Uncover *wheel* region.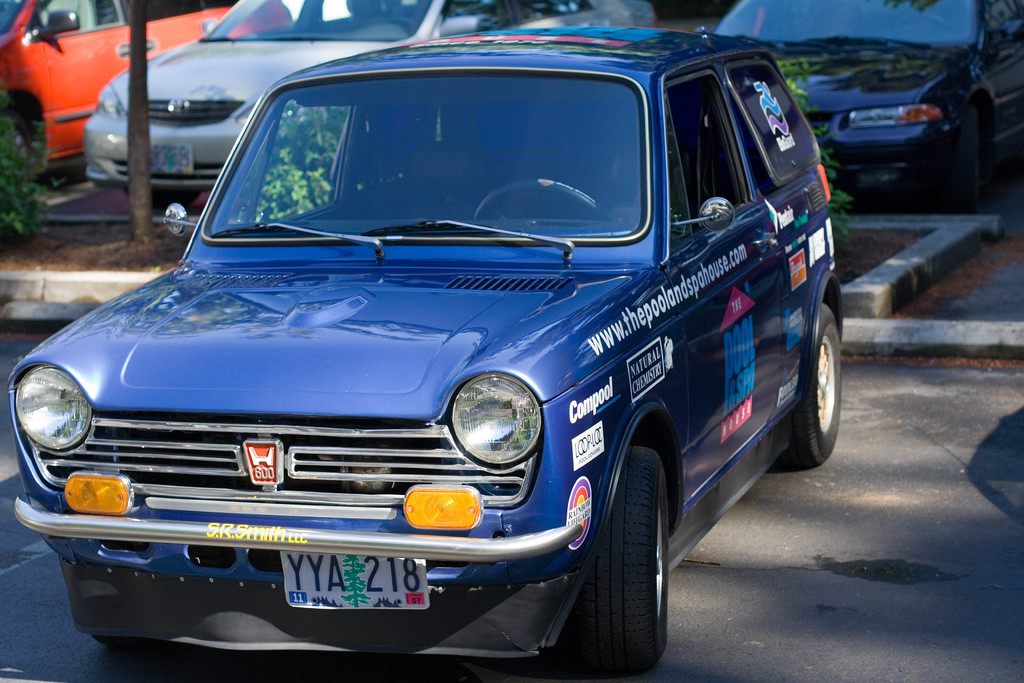
Uncovered: select_region(473, 176, 601, 214).
